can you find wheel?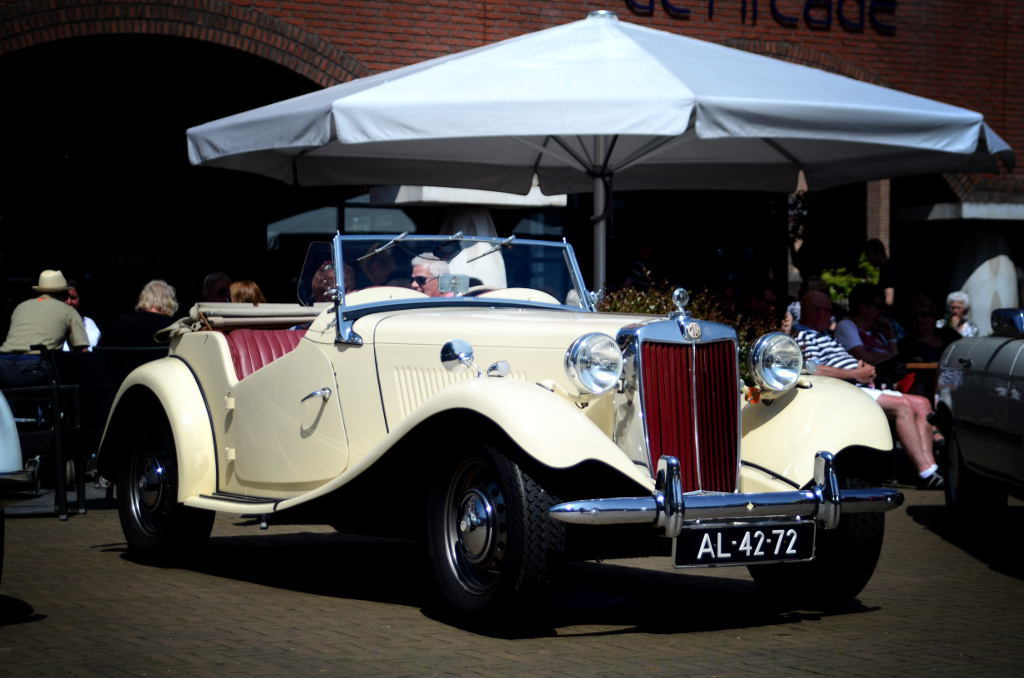
Yes, bounding box: bbox(110, 407, 220, 554).
